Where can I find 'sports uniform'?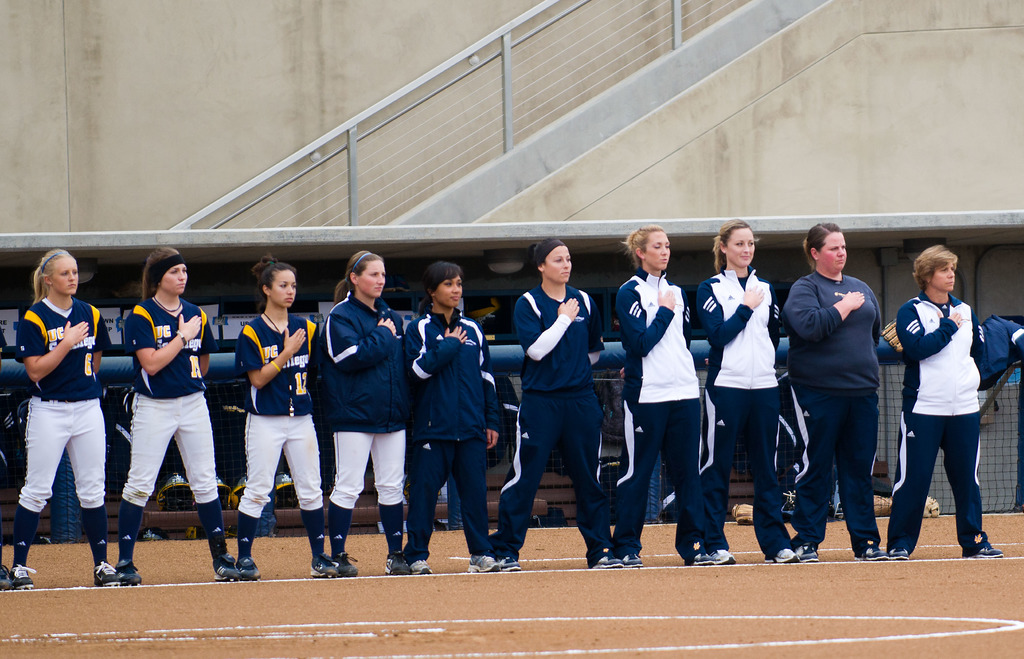
You can find it at region(111, 293, 241, 584).
